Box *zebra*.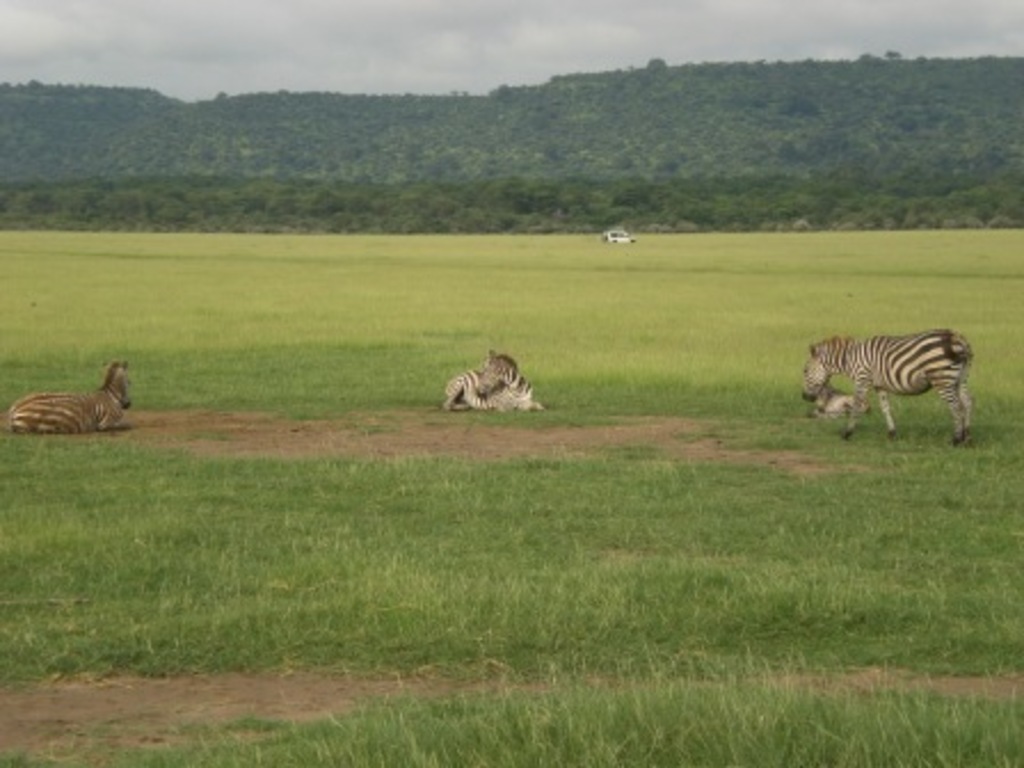
detection(437, 345, 546, 414).
